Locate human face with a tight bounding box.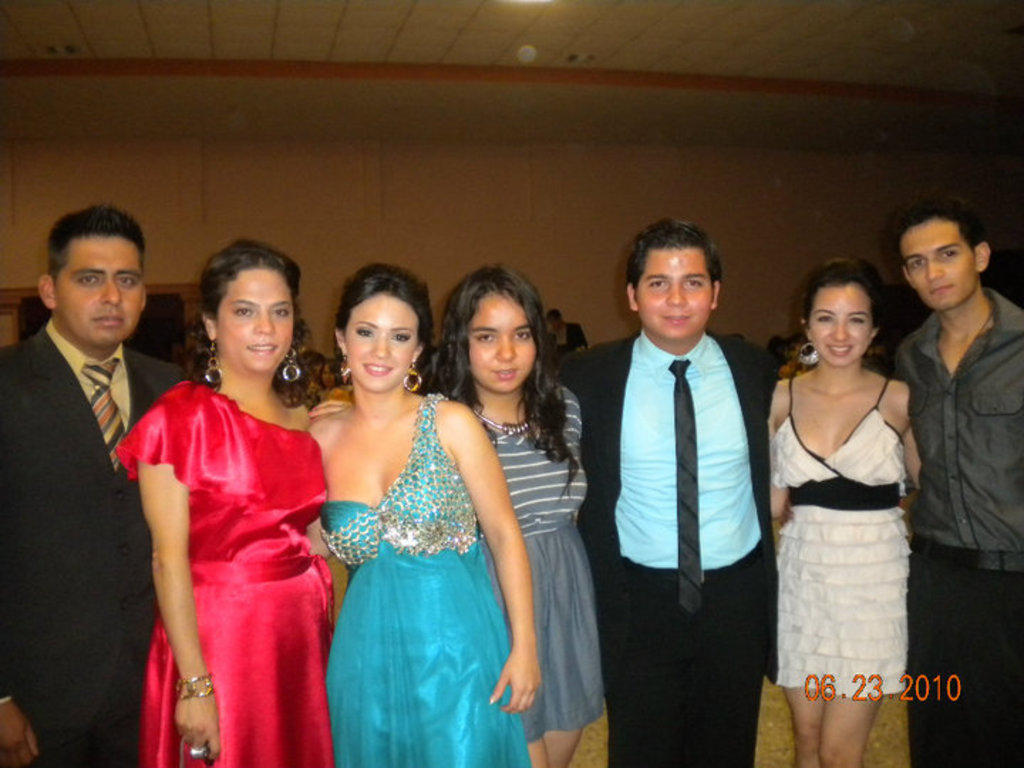
(x1=469, y1=287, x2=532, y2=393).
